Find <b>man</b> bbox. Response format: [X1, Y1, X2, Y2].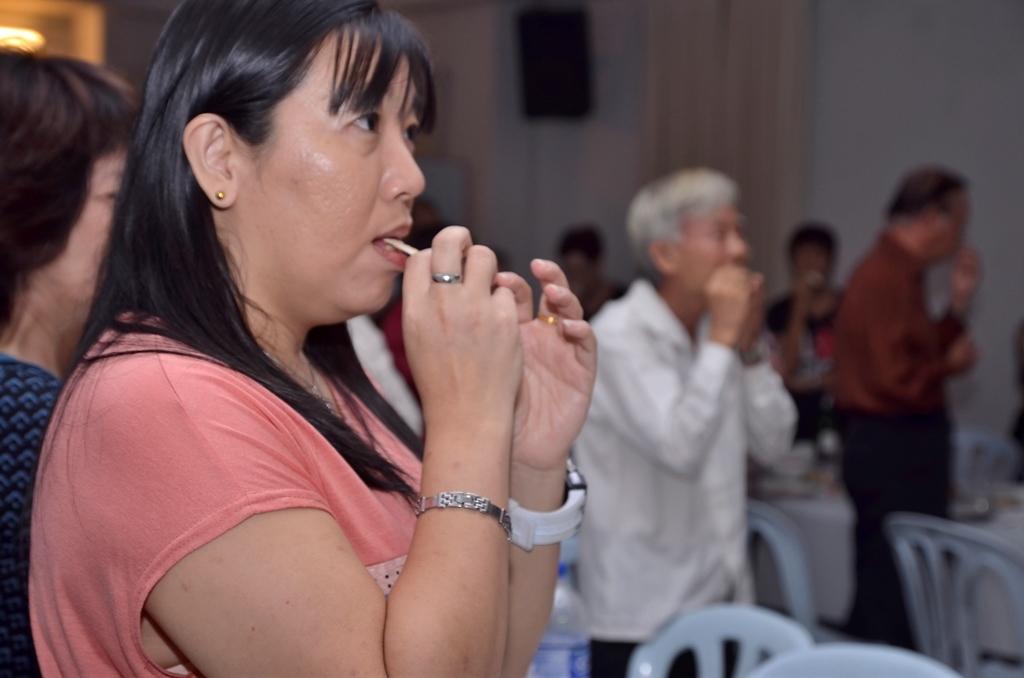
[814, 167, 999, 573].
